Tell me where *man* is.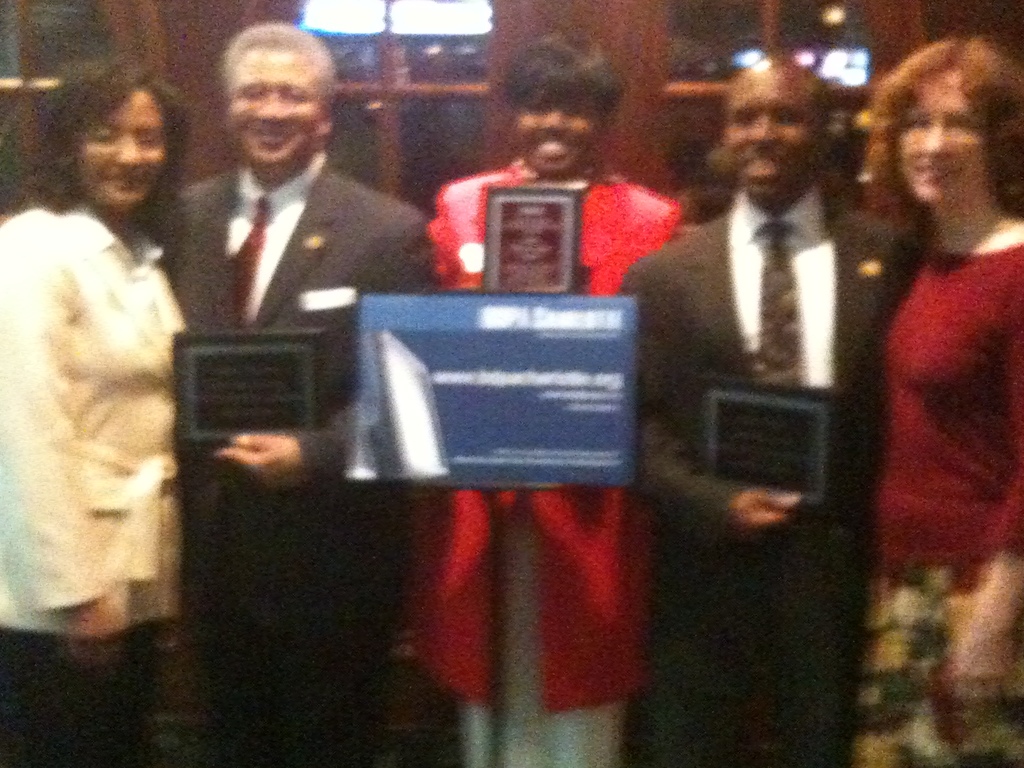
*man* is at (left=608, top=81, right=918, bottom=742).
